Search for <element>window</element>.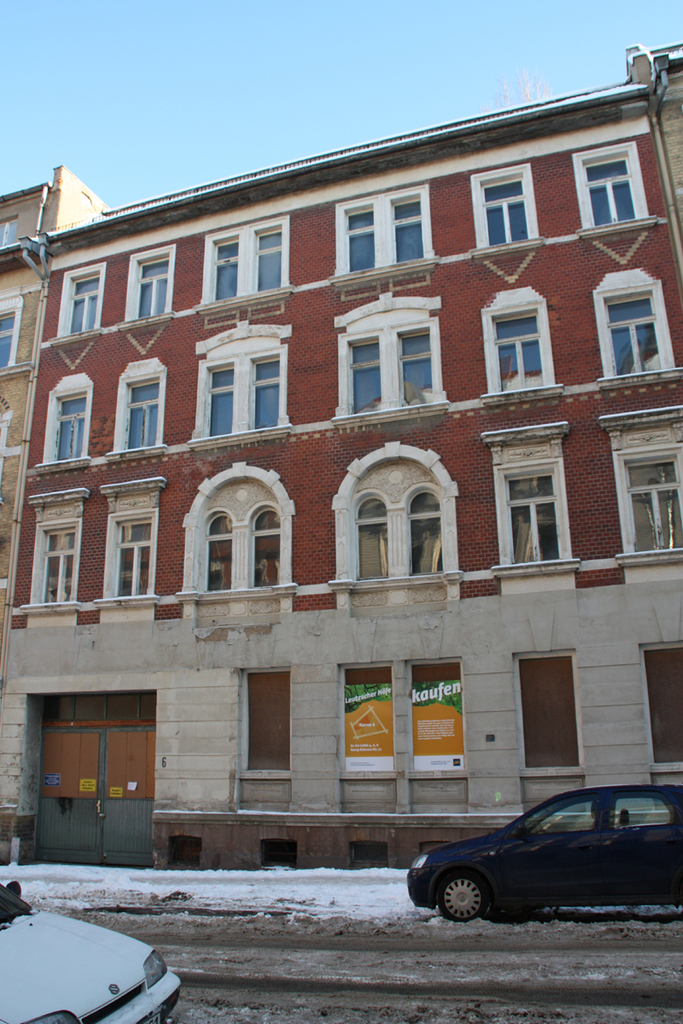
Found at bbox=[592, 267, 679, 375].
